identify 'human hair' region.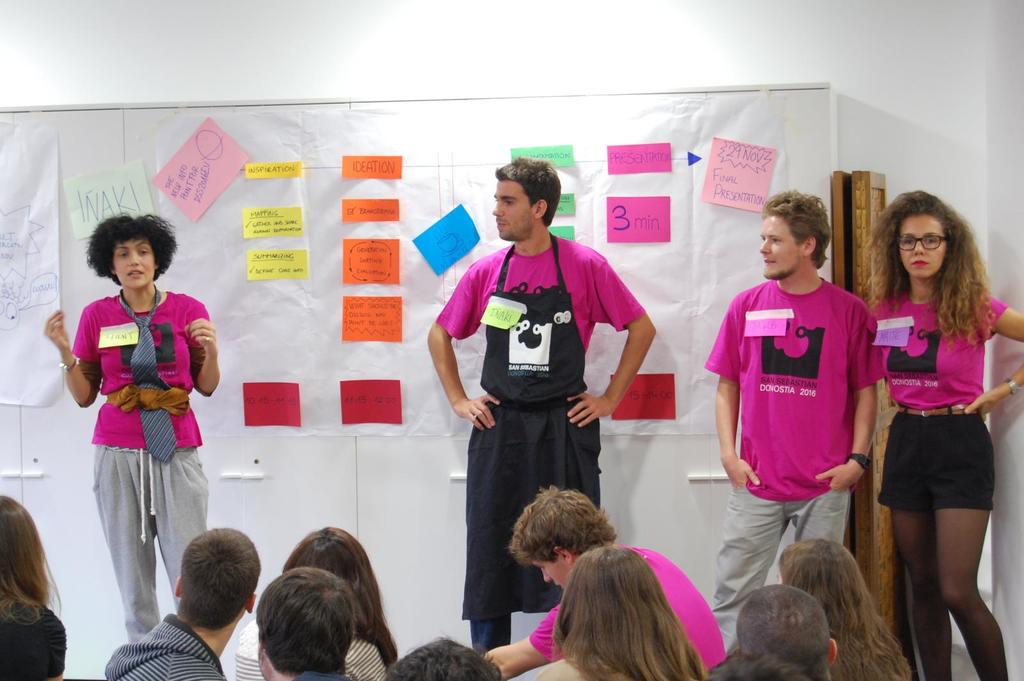
Region: l=777, t=538, r=912, b=680.
